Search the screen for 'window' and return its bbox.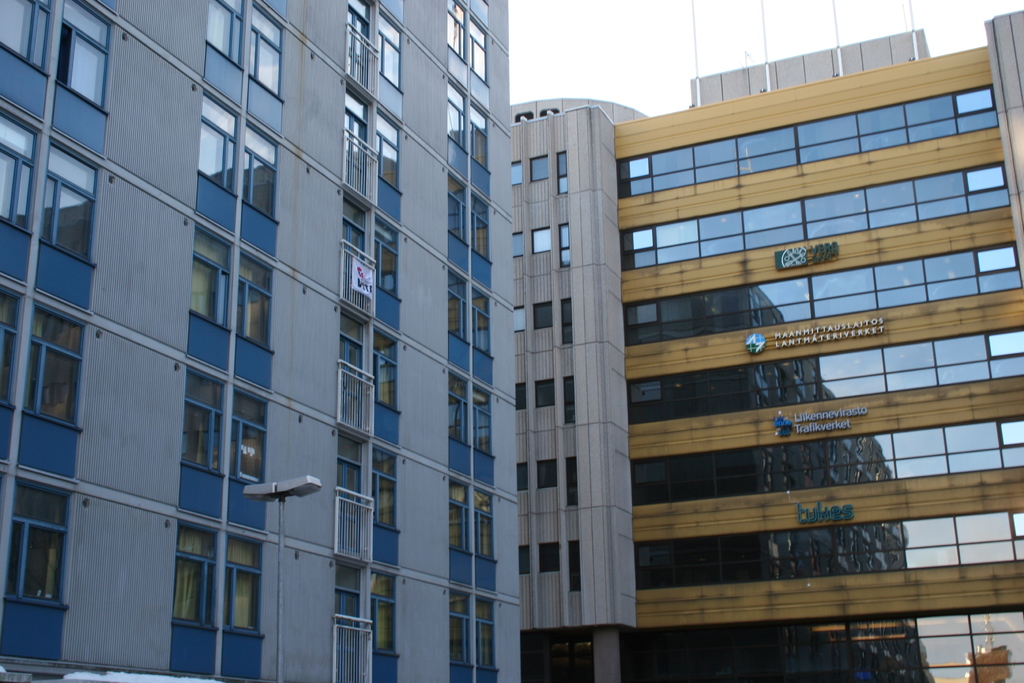
Found: 532,226,552,255.
